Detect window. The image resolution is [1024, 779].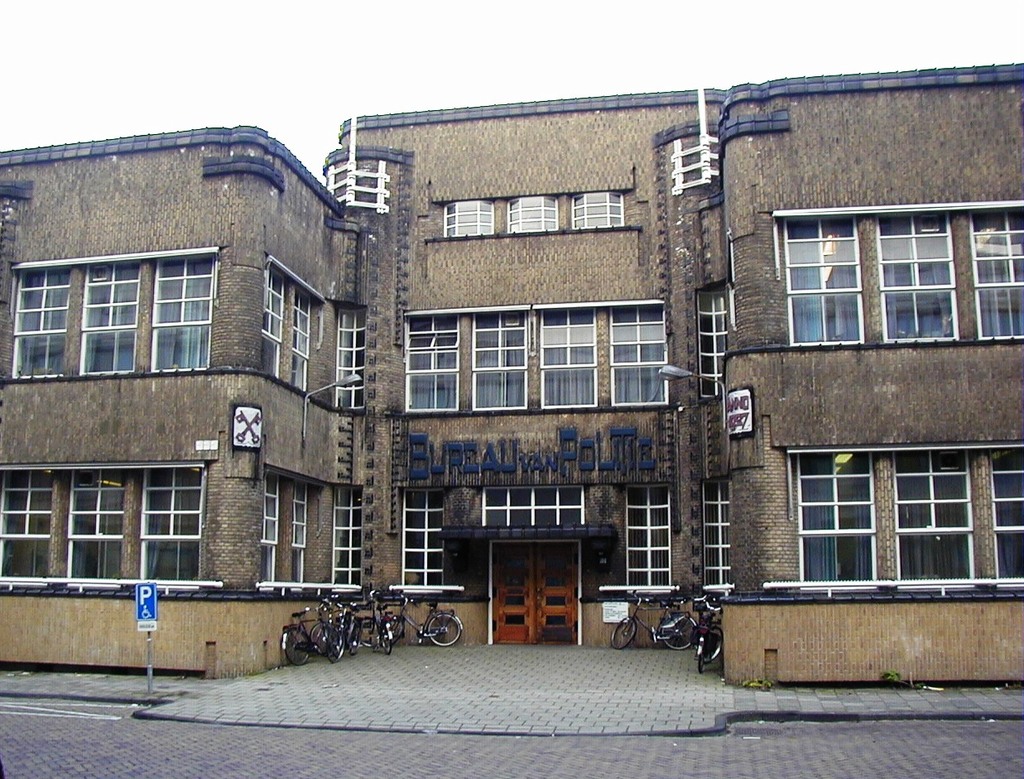
rect(772, 204, 969, 346).
